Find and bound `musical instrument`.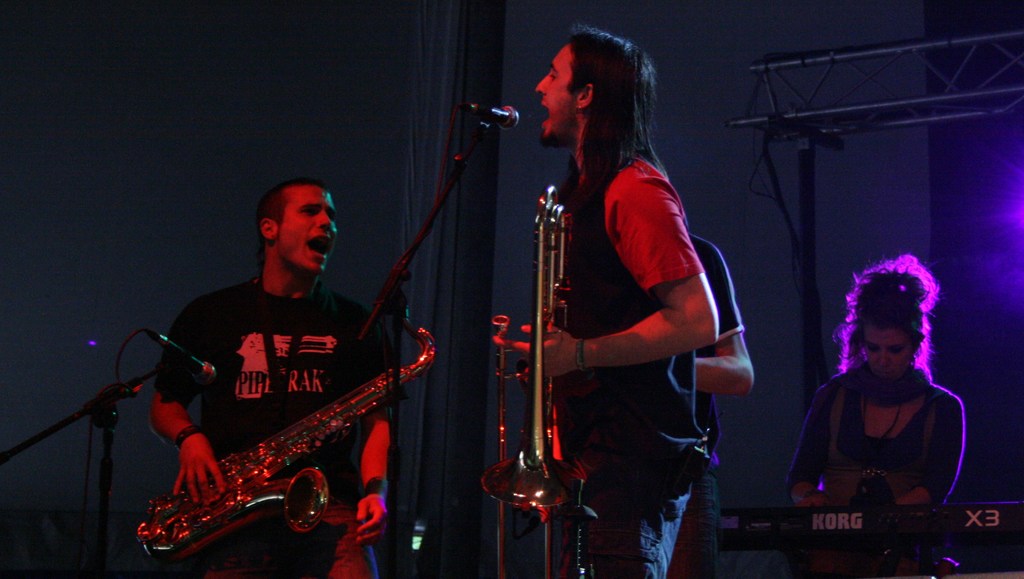
Bound: 481/178/578/578.
